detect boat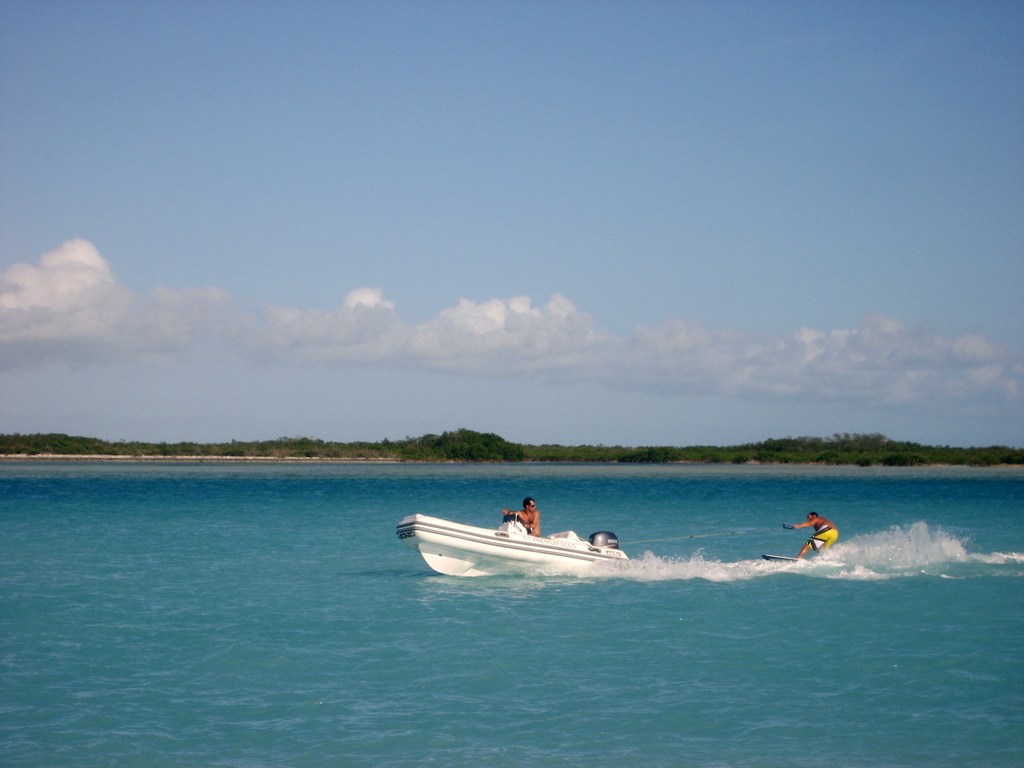
locate(401, 500, 650, 582)
